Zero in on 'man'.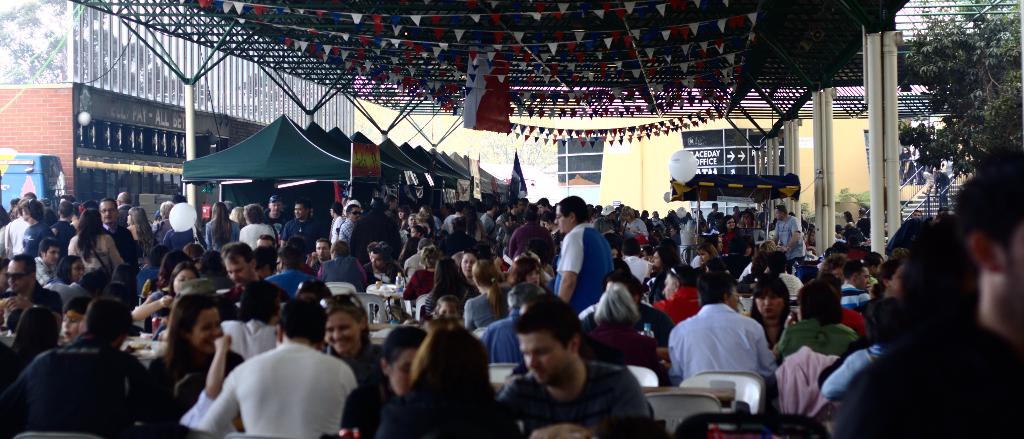
Zeroed in: [x1=189, y1=308, x2=369, y2=435].
